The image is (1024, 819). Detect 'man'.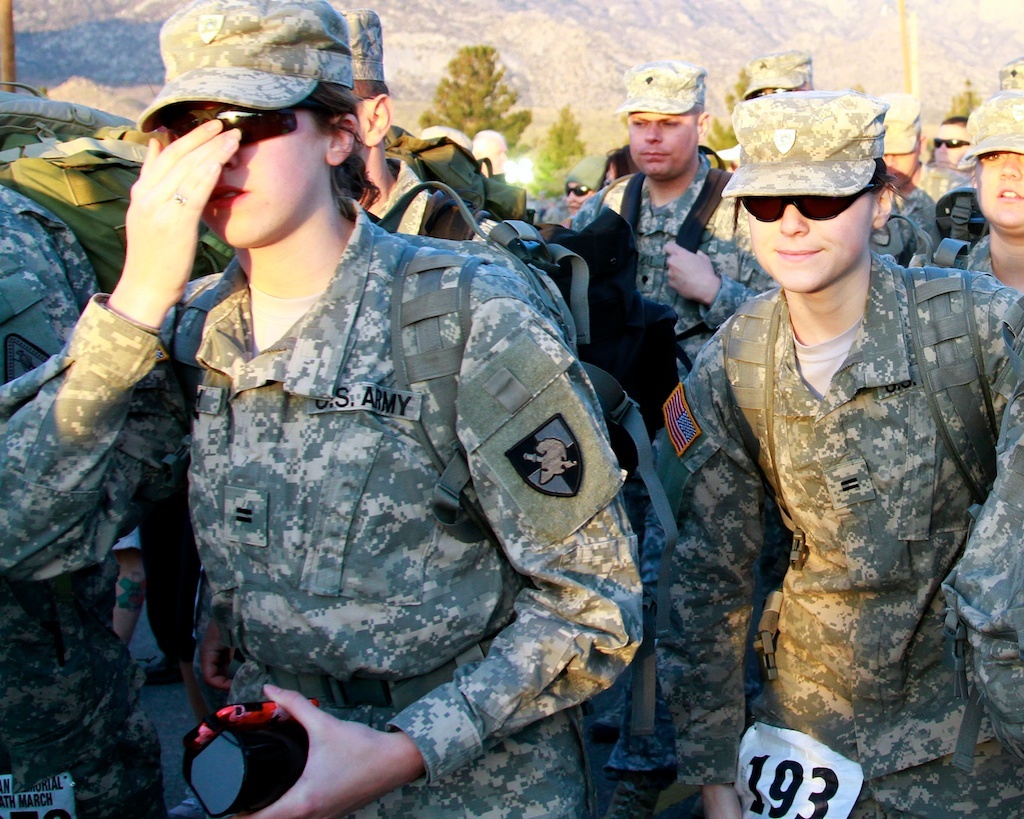
Detection: l=558, t=59, r=783, b=818.
